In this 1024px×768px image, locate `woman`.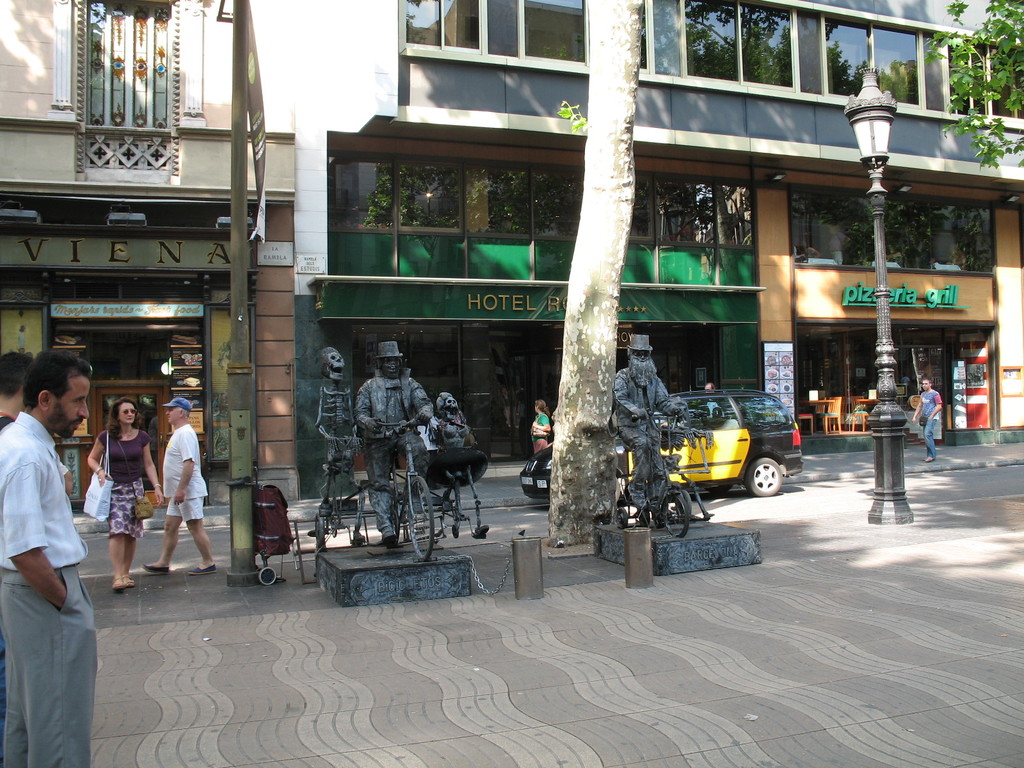
Bounding box: (529,397,552,456).
